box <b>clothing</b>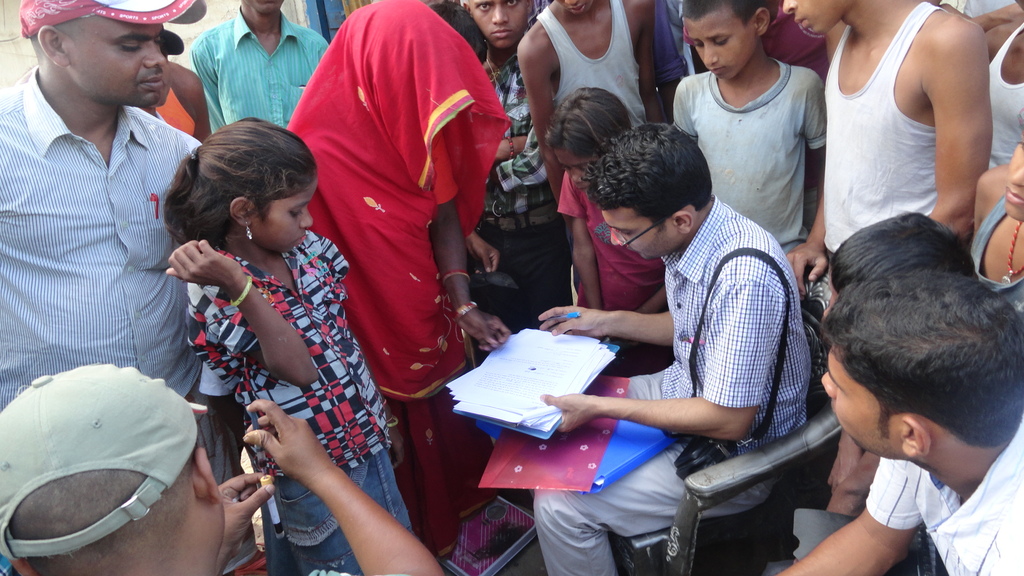
(x1=867, y1=423, x2=1023, y2=575)
